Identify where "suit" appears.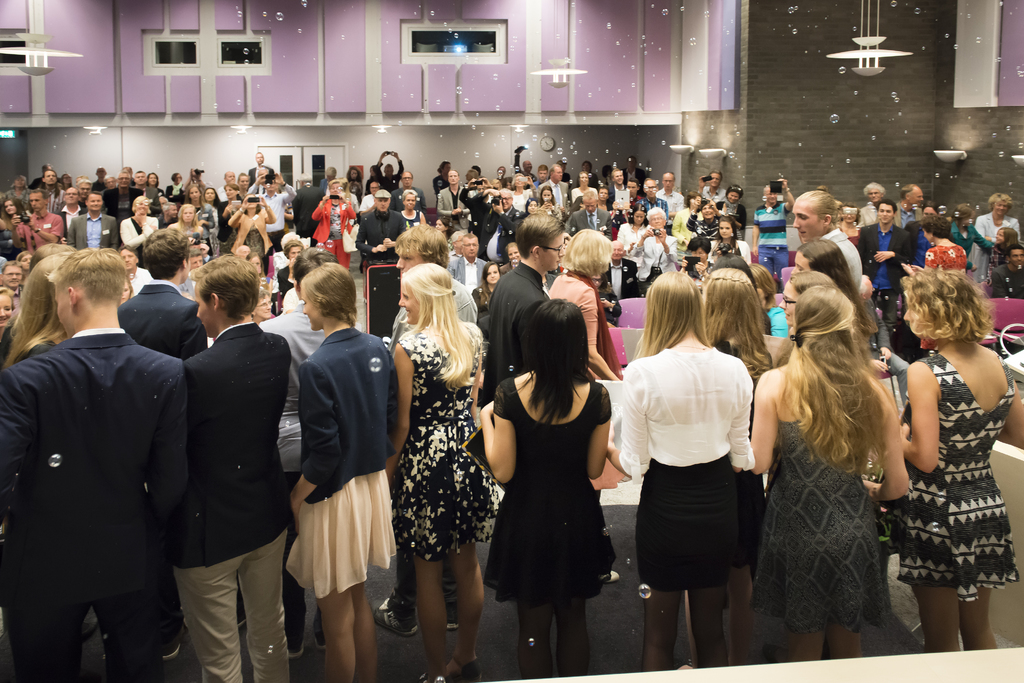
Appears at (148,226,293,665).
